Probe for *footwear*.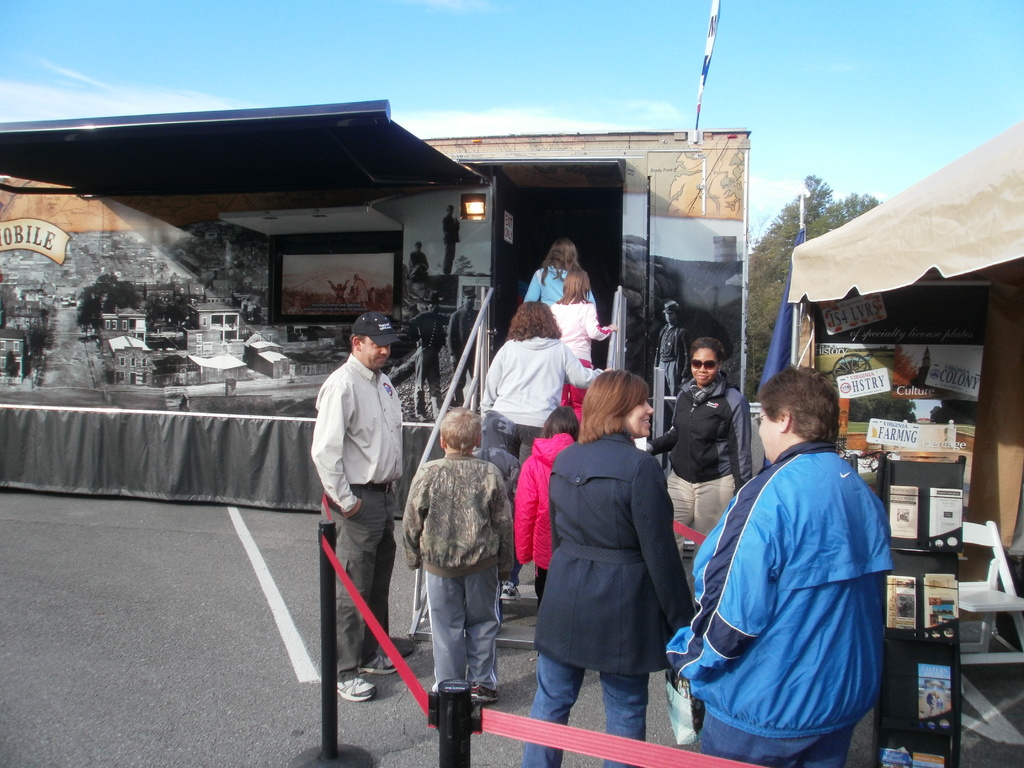
Probe result: [x1=473, y1=685, x2=500, y2=706].
